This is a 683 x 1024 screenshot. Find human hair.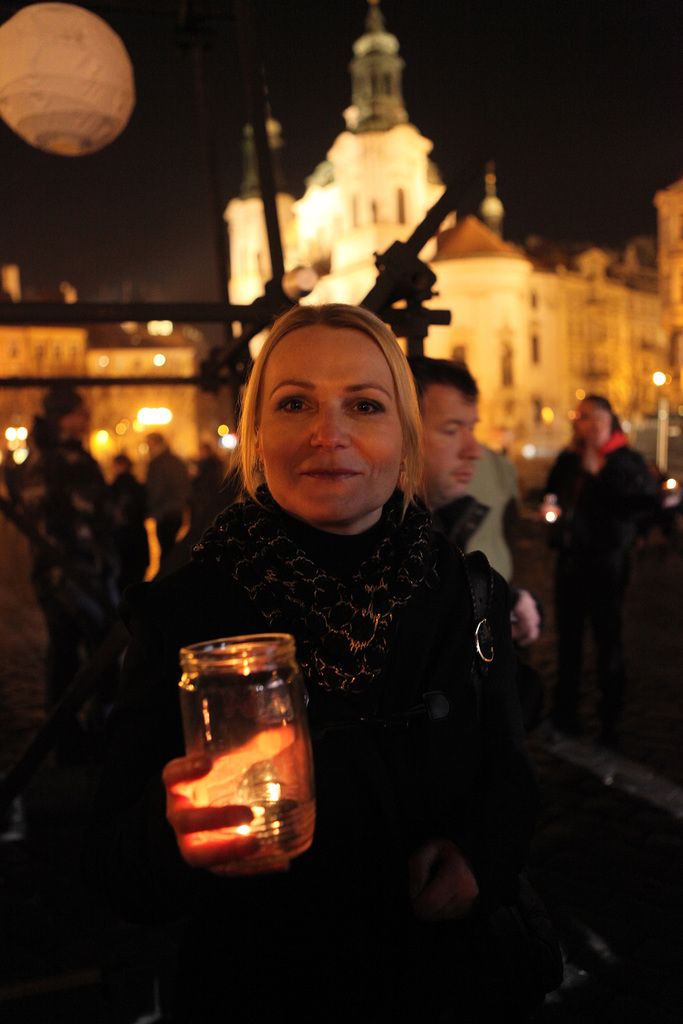
Bounding box: bbox=(582, 393, 623, 431).
